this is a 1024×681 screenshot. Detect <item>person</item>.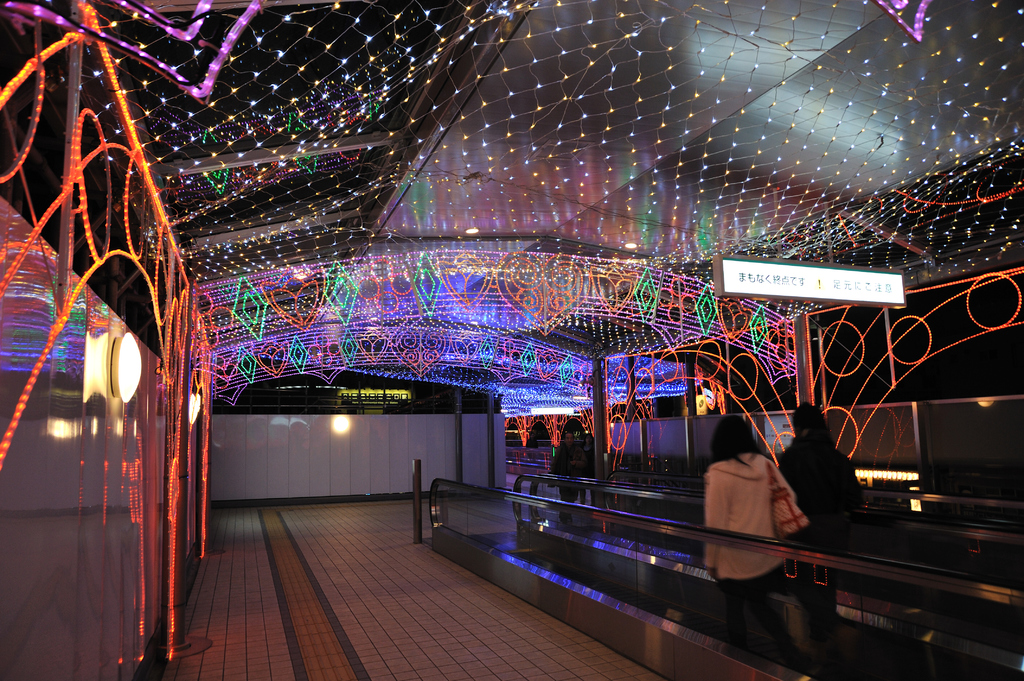
(x1=582, y1=433, x2=593, y2=506).
